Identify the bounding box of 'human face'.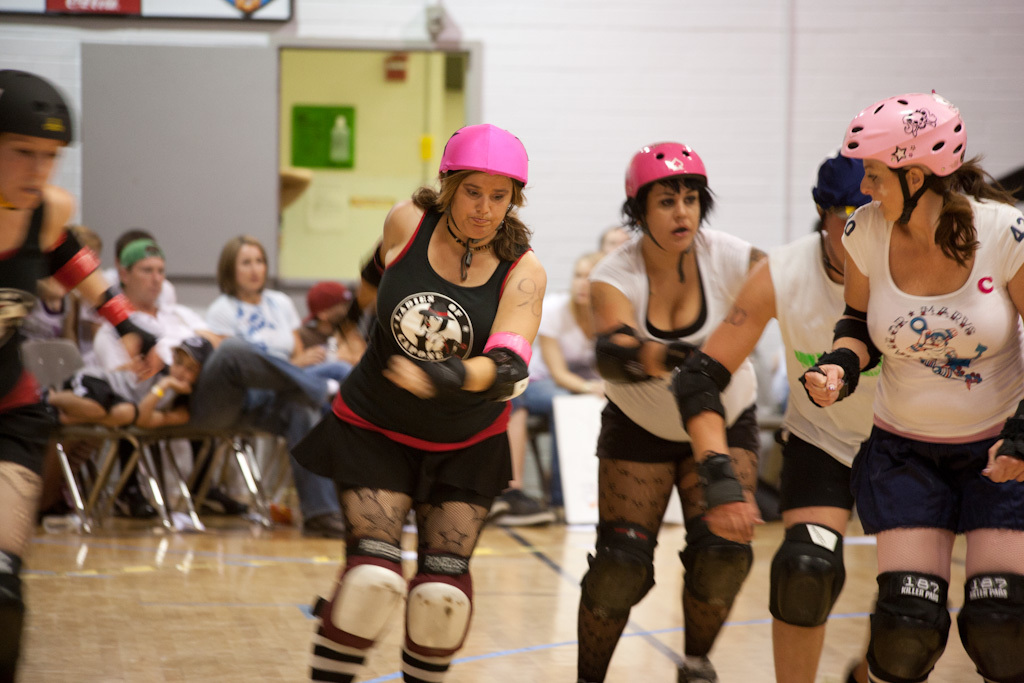
left=646, top=176, right=706, bottom=255.
